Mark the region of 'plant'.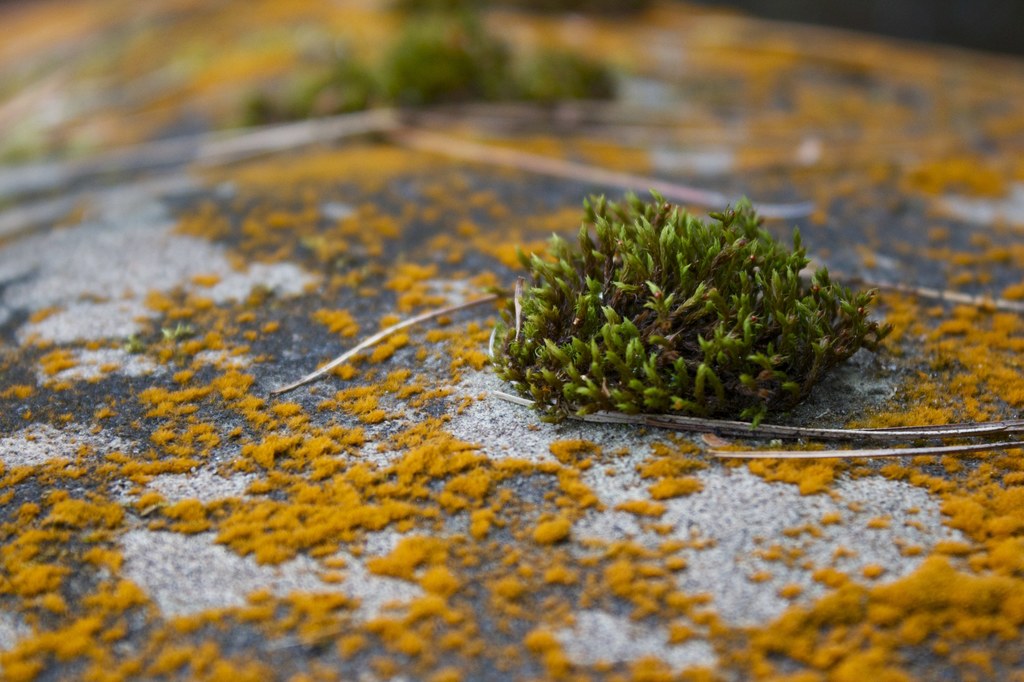
Region: left=225, top=29, right=397, bottom=147.
